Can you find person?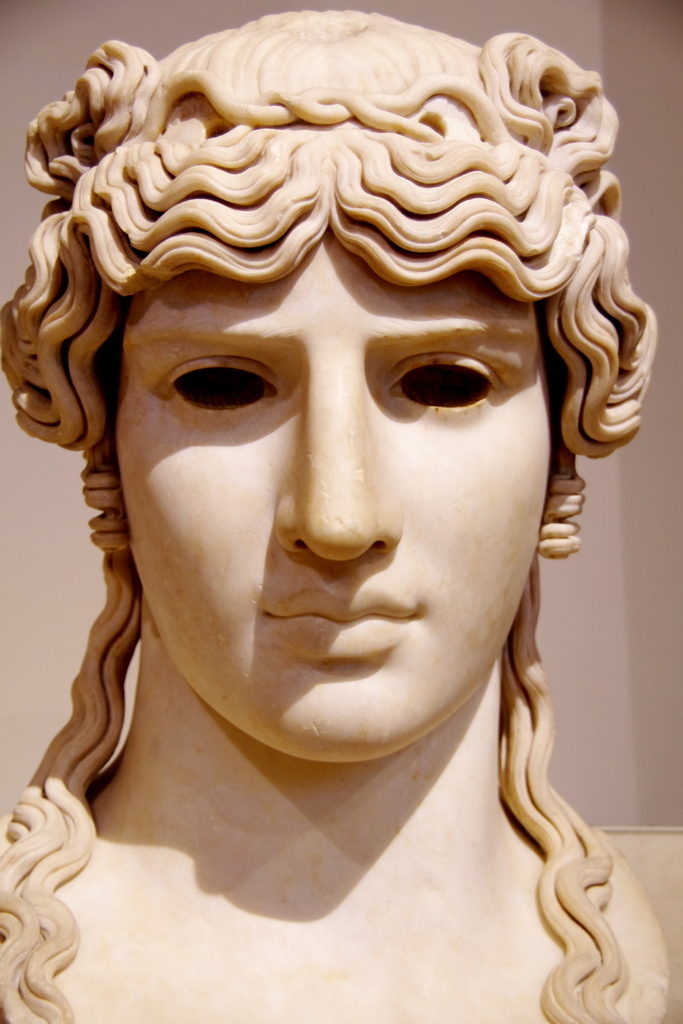
Yes, bounding box: pyautogui.locateOnScreen(0, 3, 682, 1023).
